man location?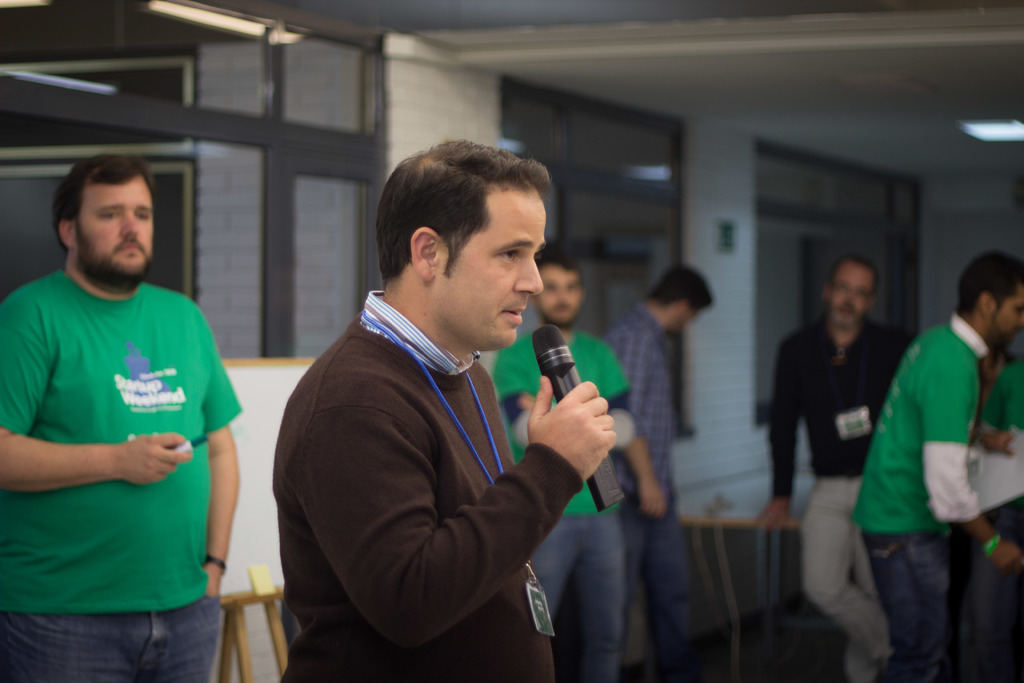
751,251,912,682
